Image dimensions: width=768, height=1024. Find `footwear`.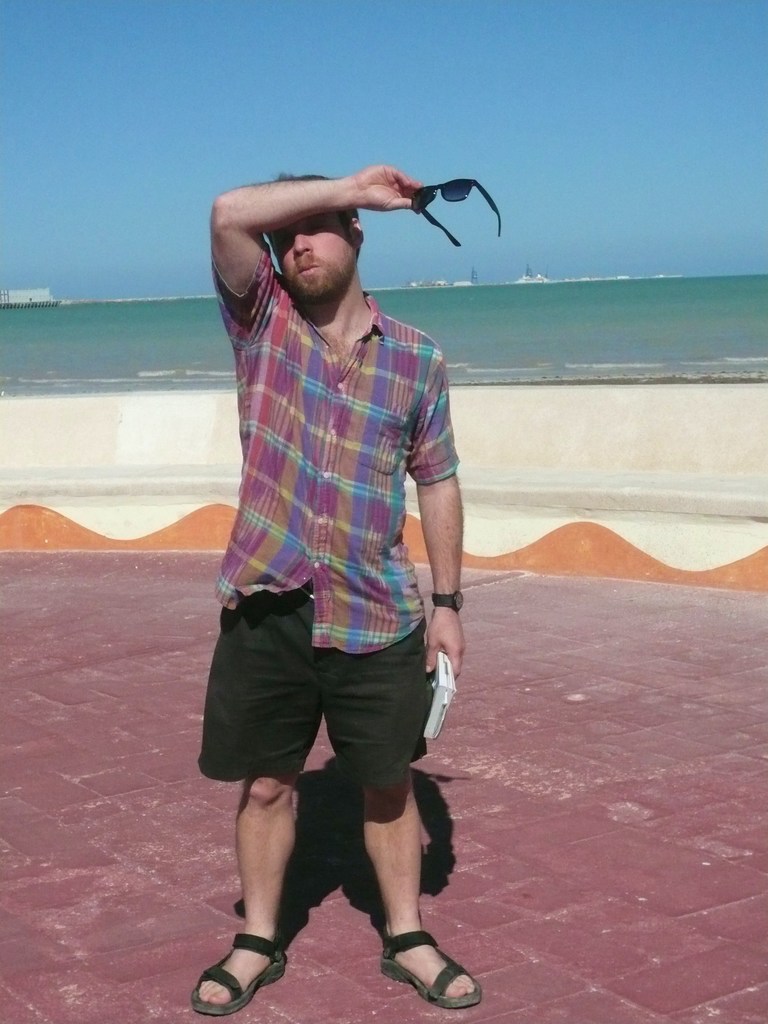
(378,930,481,1014).
